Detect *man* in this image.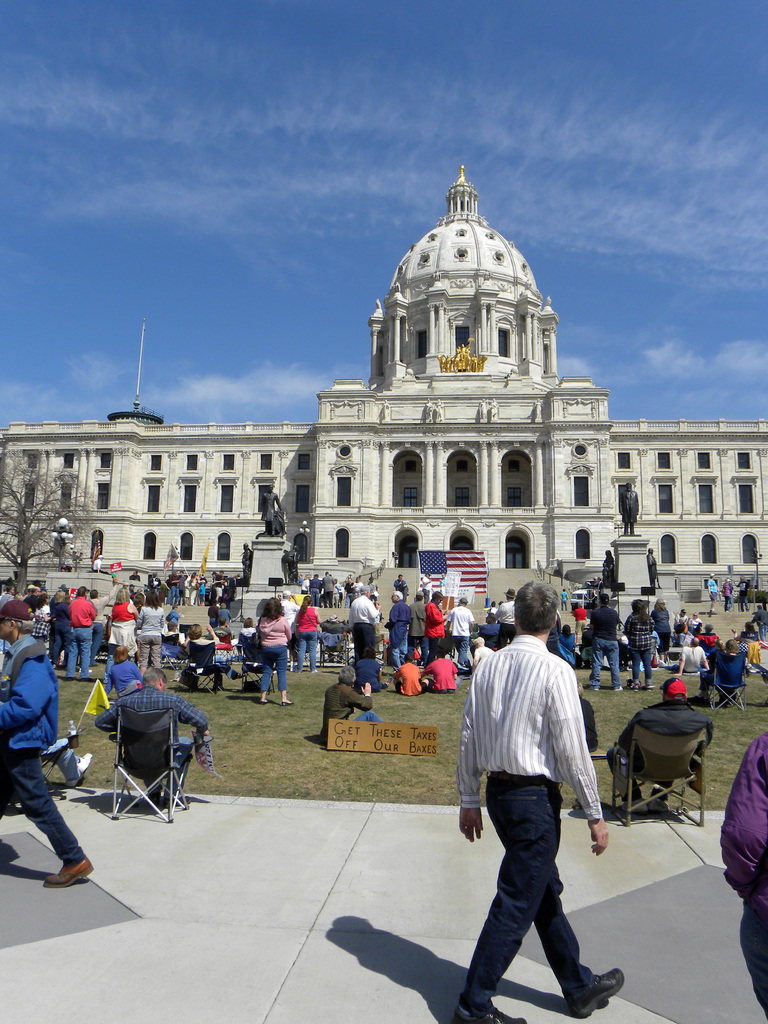
Detection: [237,620,261,662].
